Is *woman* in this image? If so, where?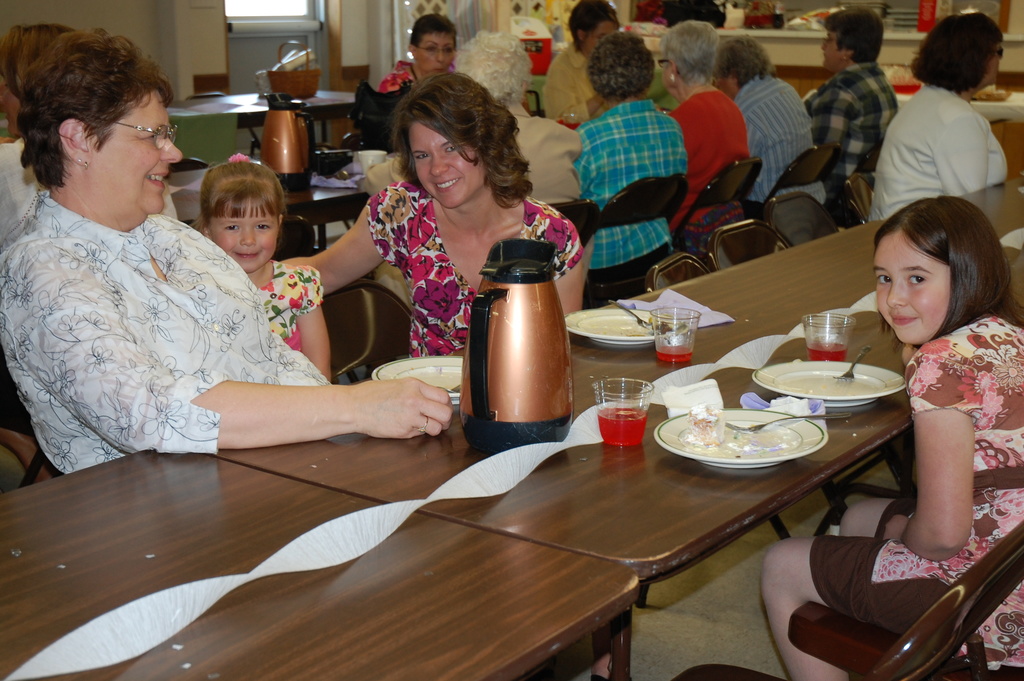
Yes, at [x1=662, y1=17, x2=748, y2=238].
